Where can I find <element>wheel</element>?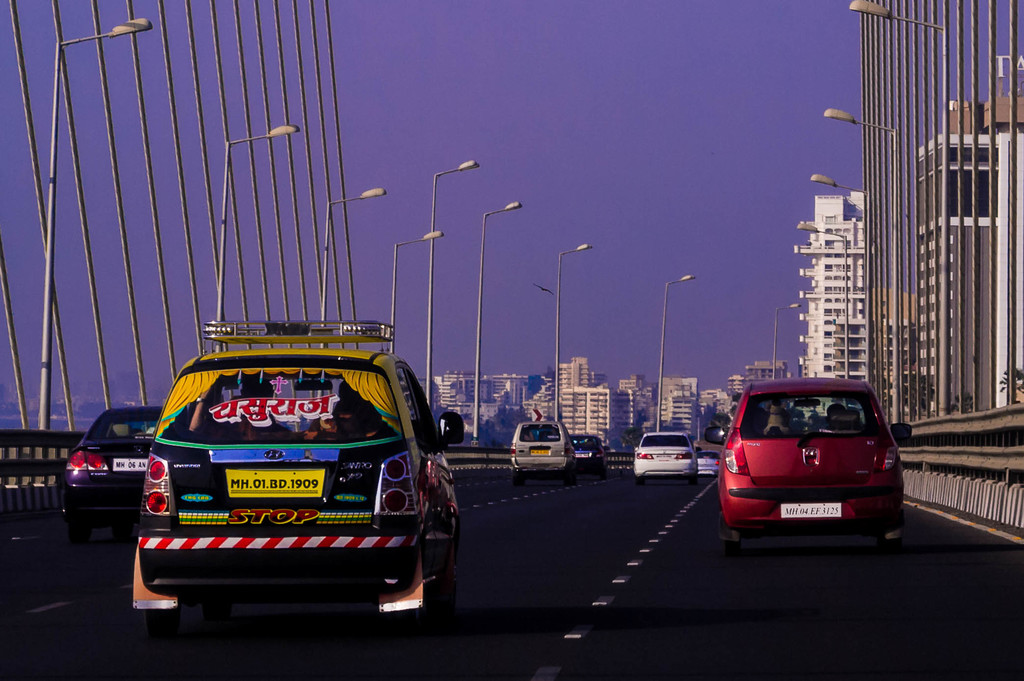
You can find it at box=[438, 547, 453, 613].
